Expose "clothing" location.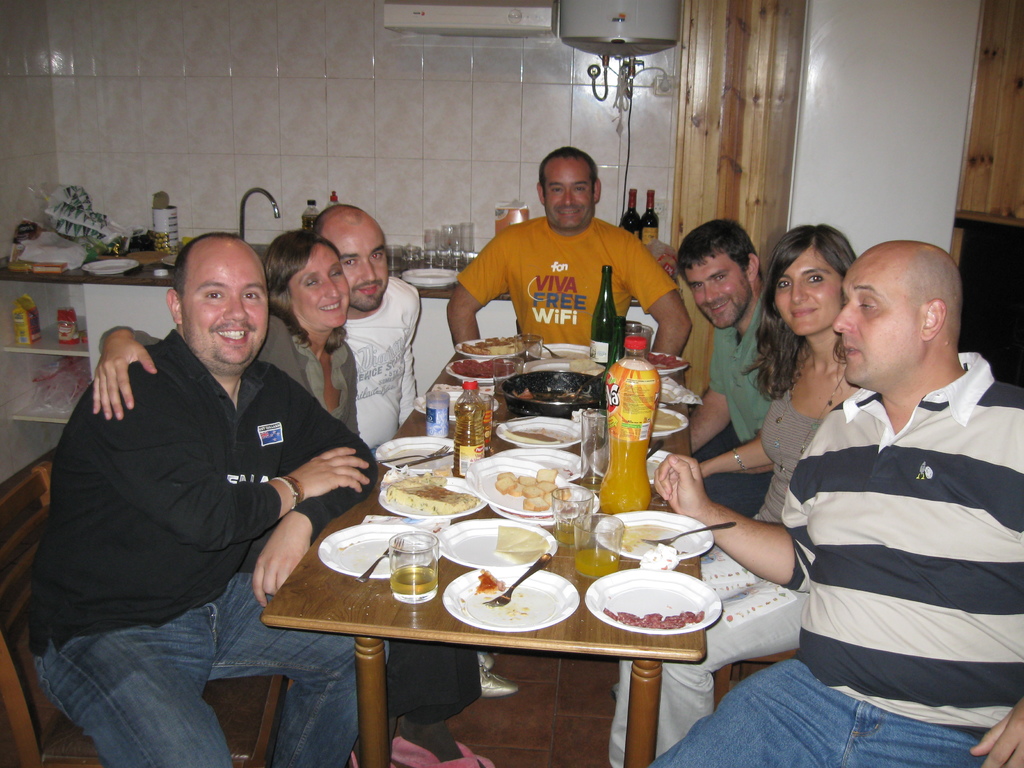
Exposed at (757,371,818,529).
